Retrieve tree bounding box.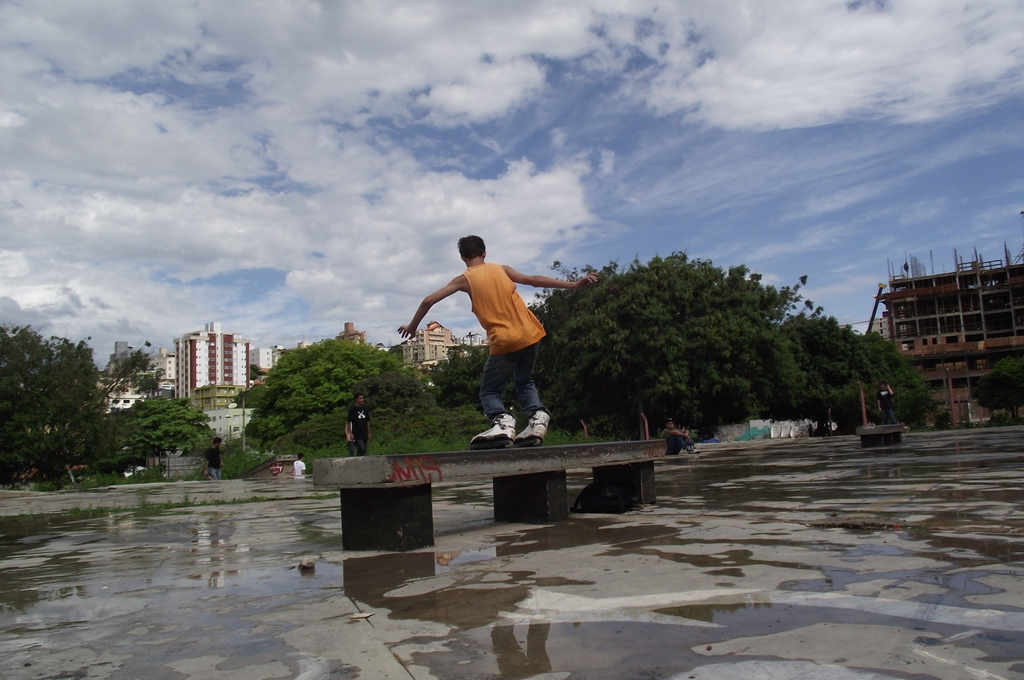
Bounding box: (0, 318, 116, 487).
